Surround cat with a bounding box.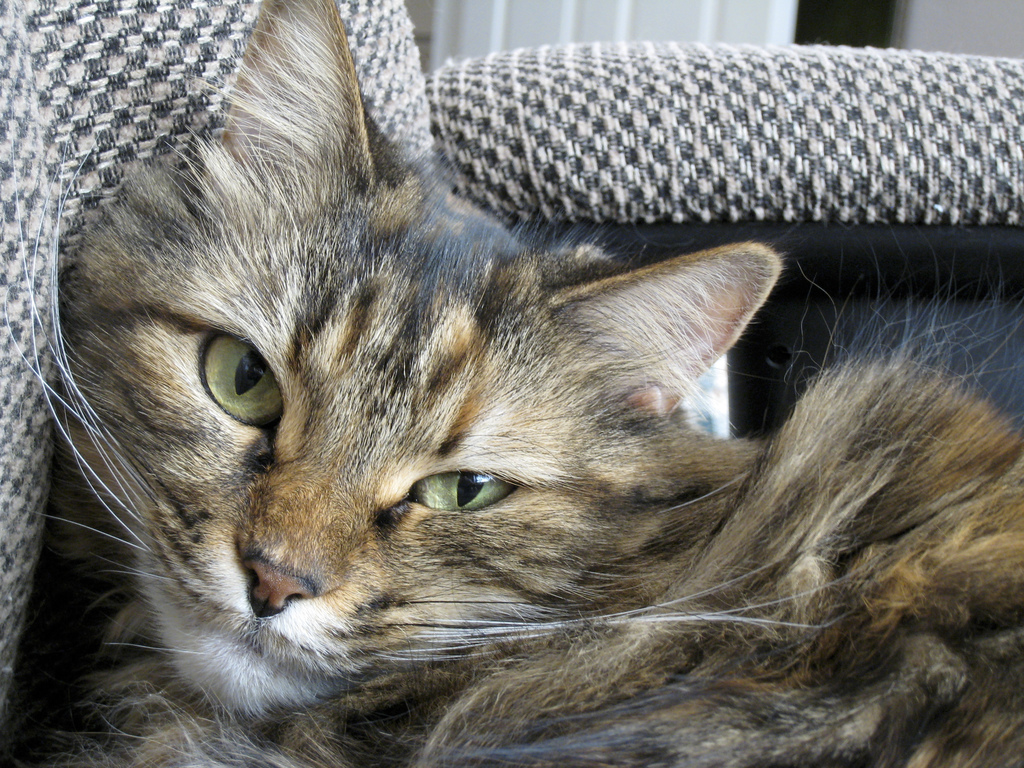
7, 0, 1023, 767.
